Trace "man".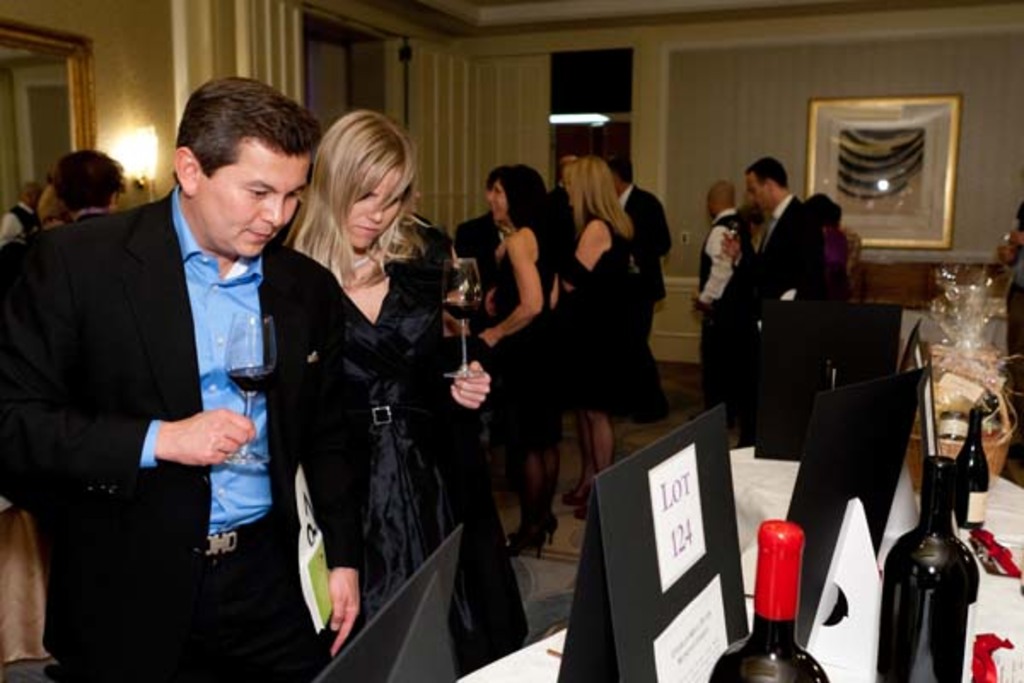
Traced to region(722, 157, 826, 451).
